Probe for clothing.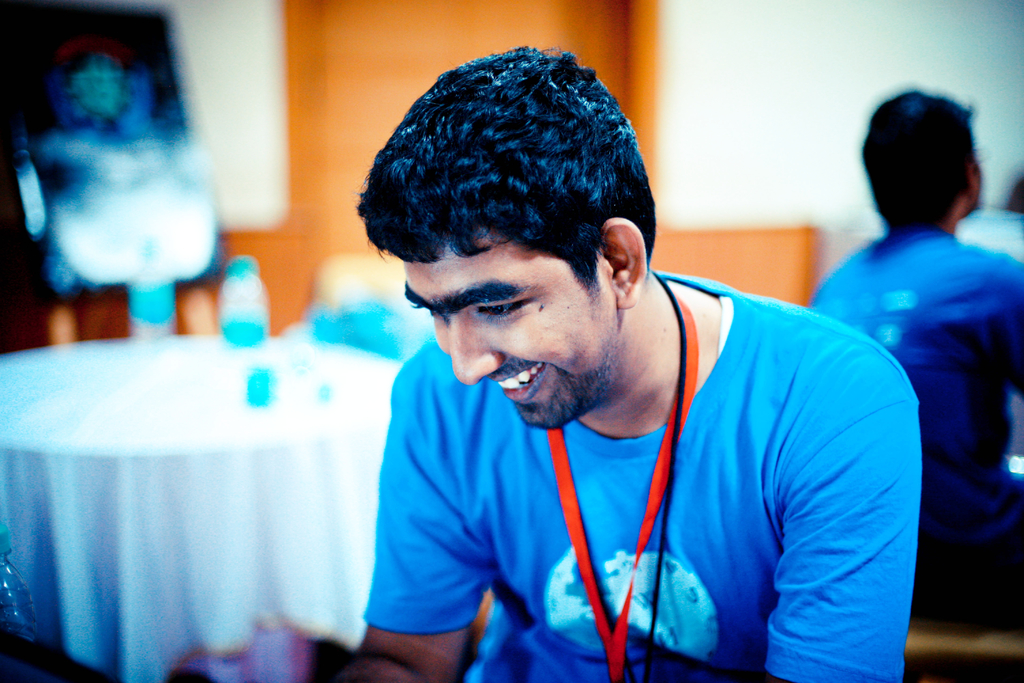
Probe result: rect(809, 226, 1023, 623).
